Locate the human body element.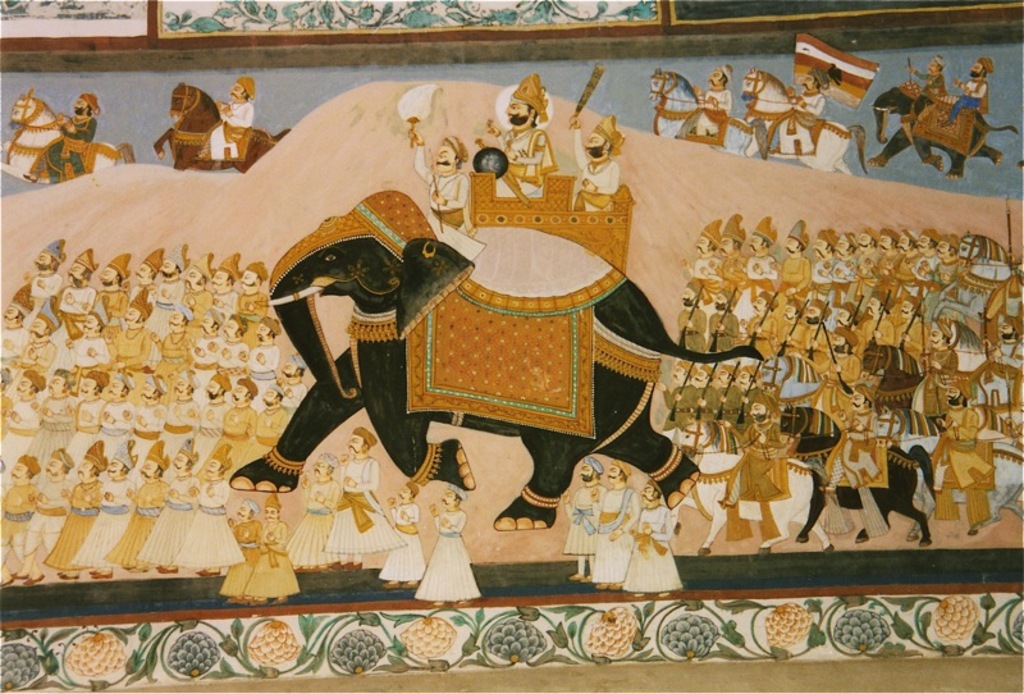
Element bbox: [713,391,795,510].
